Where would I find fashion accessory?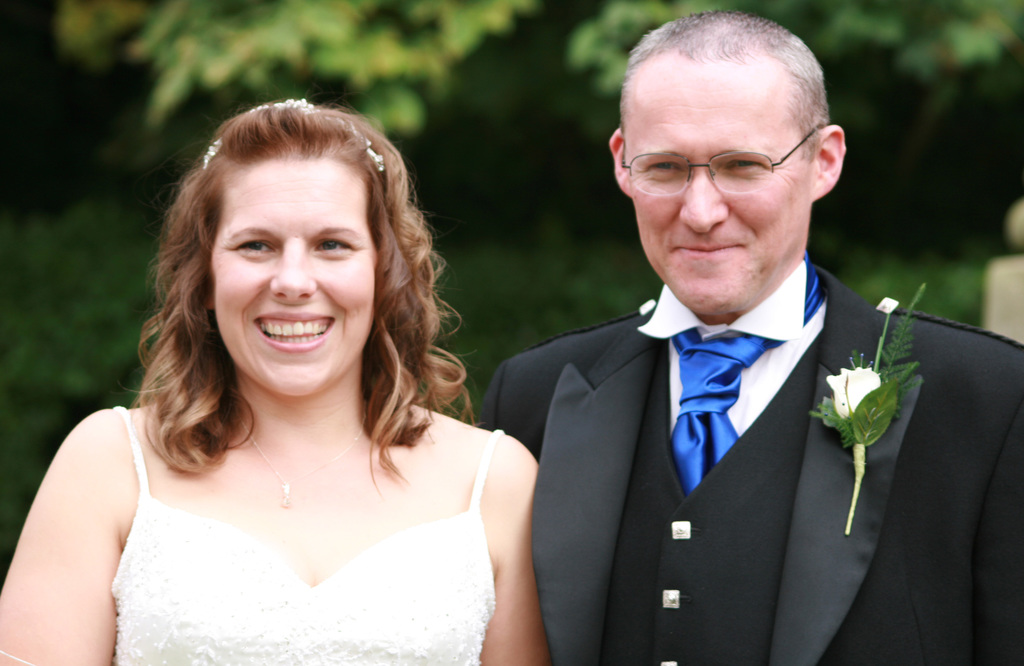
At locate(239, 391, 378, 521).
